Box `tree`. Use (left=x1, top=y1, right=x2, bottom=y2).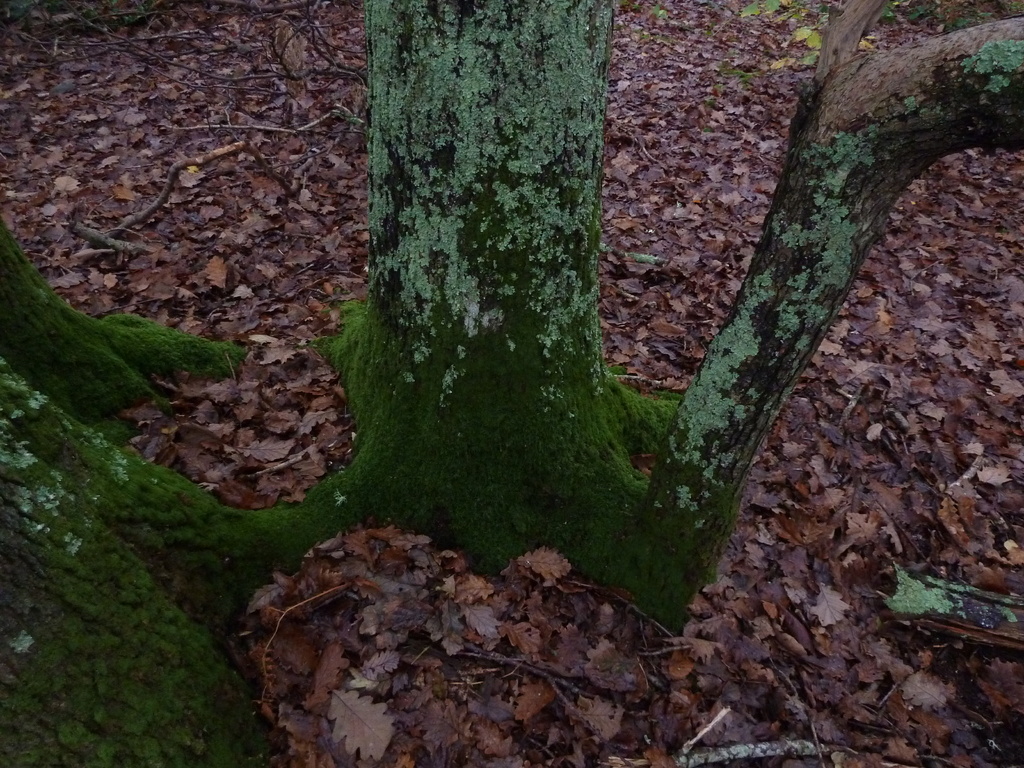
(left=0, top=0, right=1023, bottom=767).
